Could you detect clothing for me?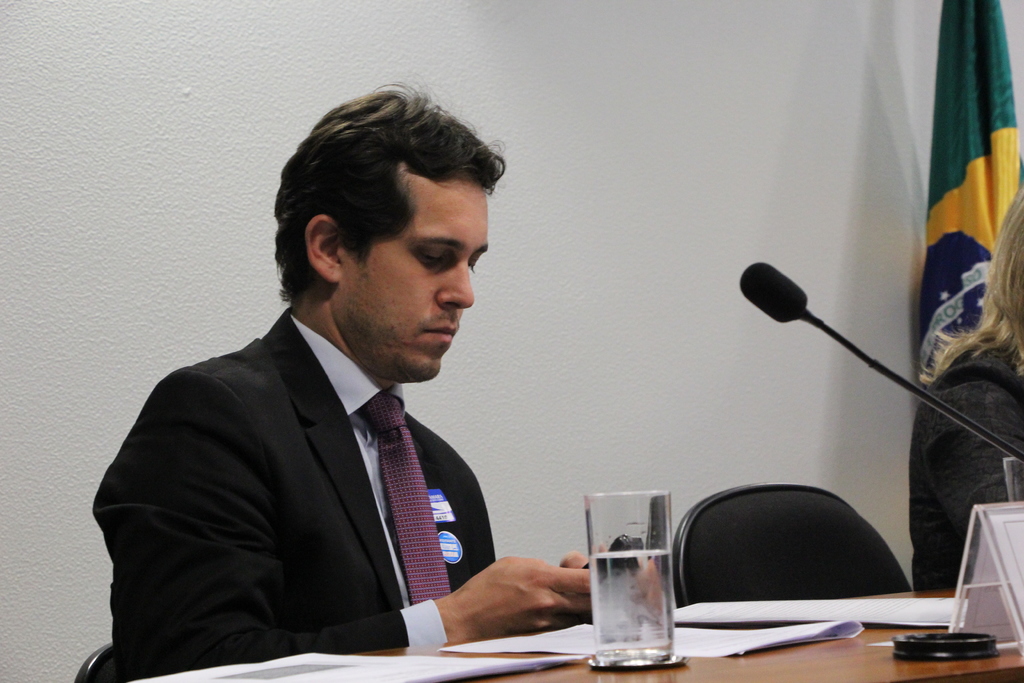
Detection result: 107,279,554,669.
